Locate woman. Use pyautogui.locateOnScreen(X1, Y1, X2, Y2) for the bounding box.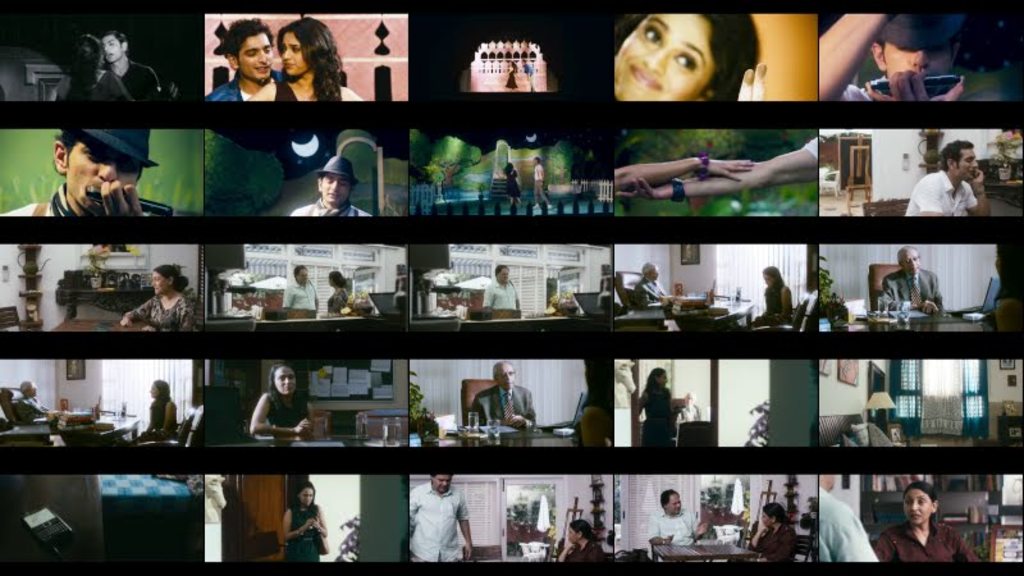
pyautogui.locateOnScreen(870, 486, 975, 567).
